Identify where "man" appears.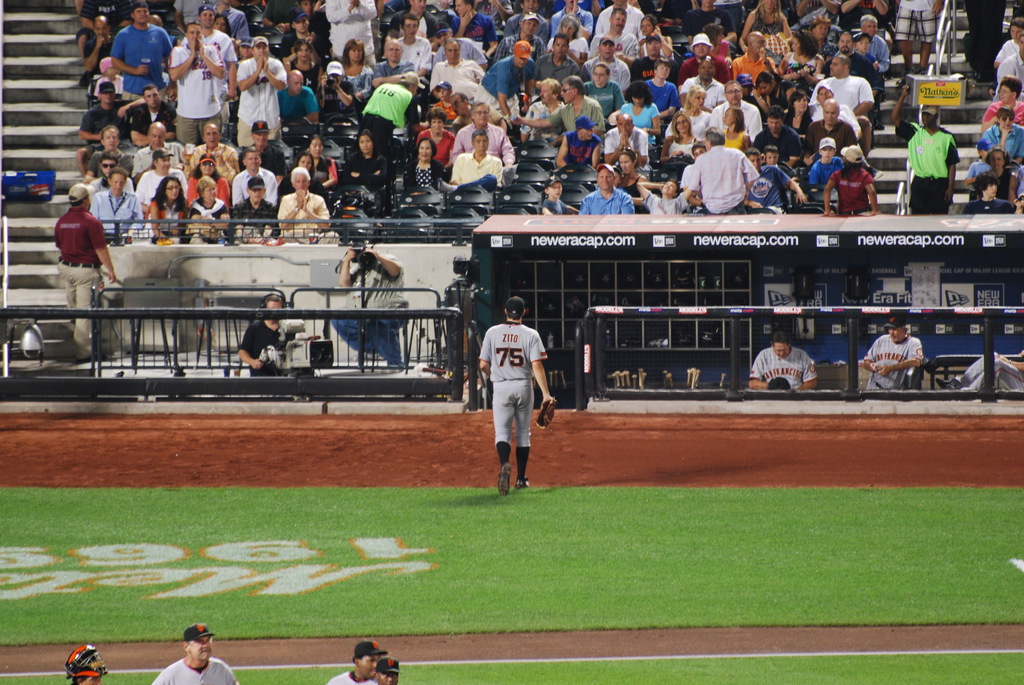
Appears at 181:6:237:125.
